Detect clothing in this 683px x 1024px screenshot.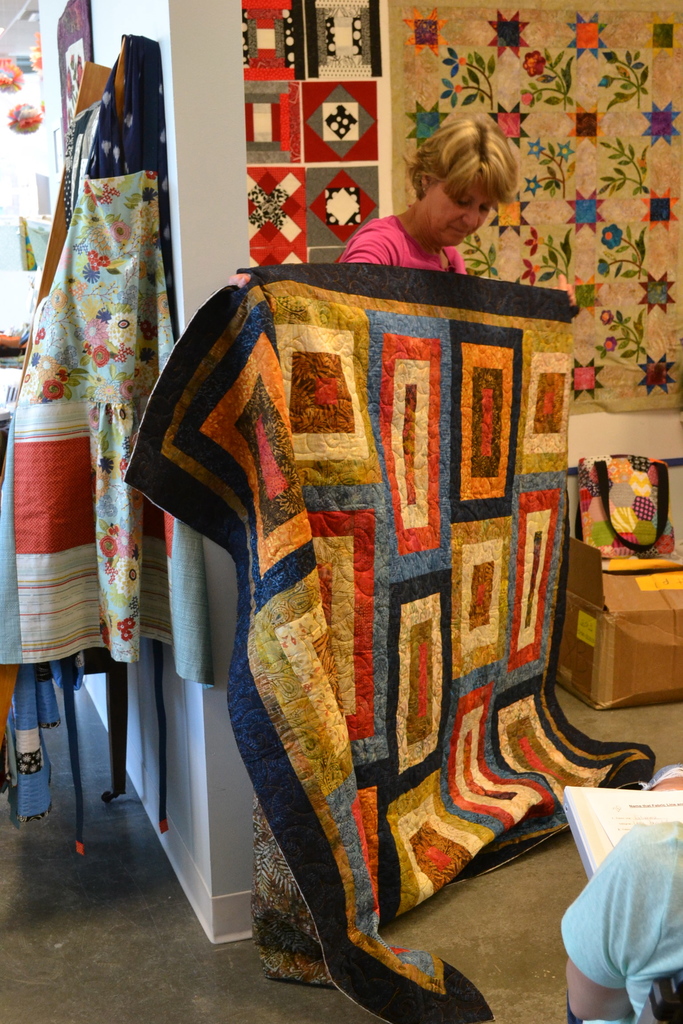
Detection: 331 216 466 279.
